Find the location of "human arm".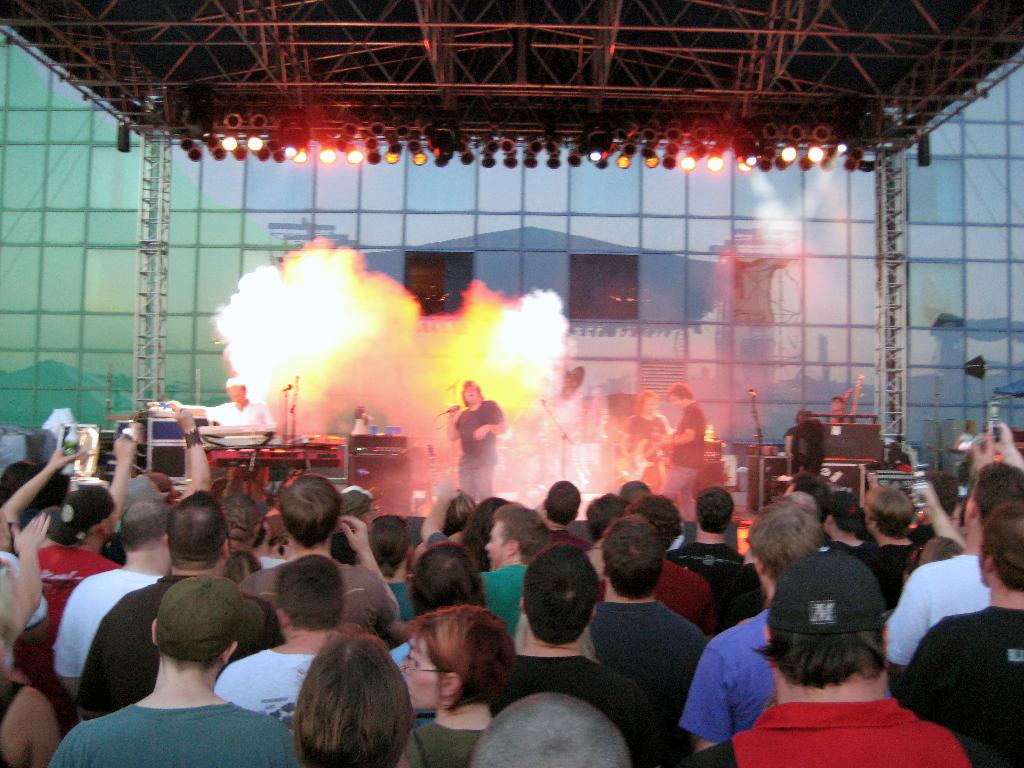
Location: <bbox>879, 570, 929, 694</bbox>.
